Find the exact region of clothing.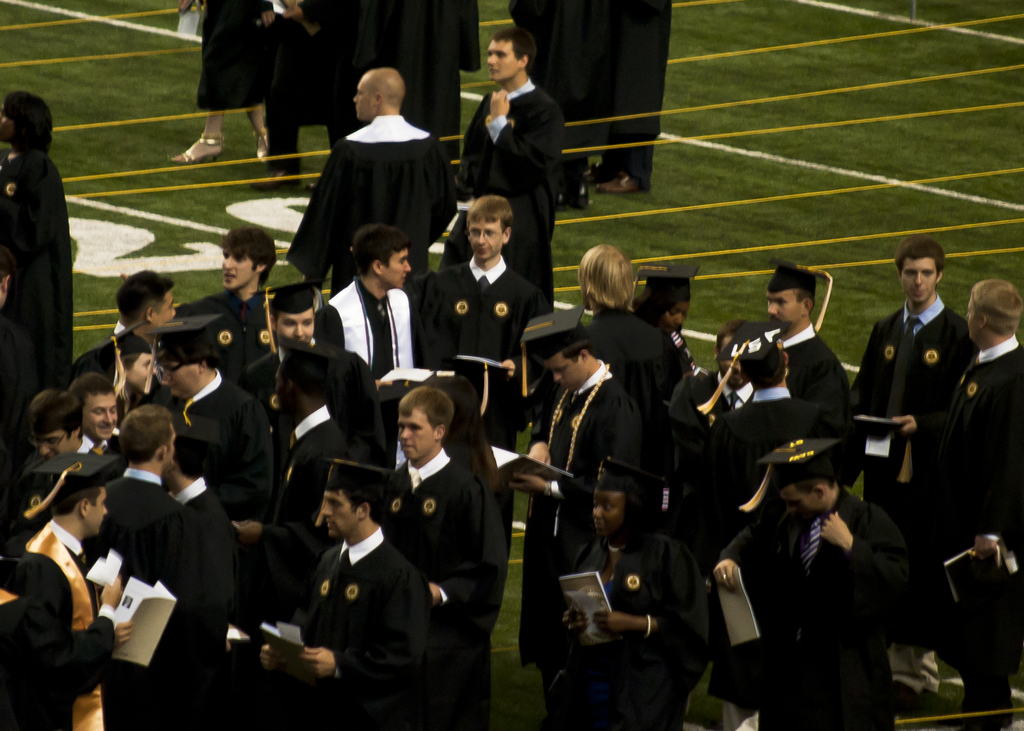
Exact region: [287,111,457,294].
